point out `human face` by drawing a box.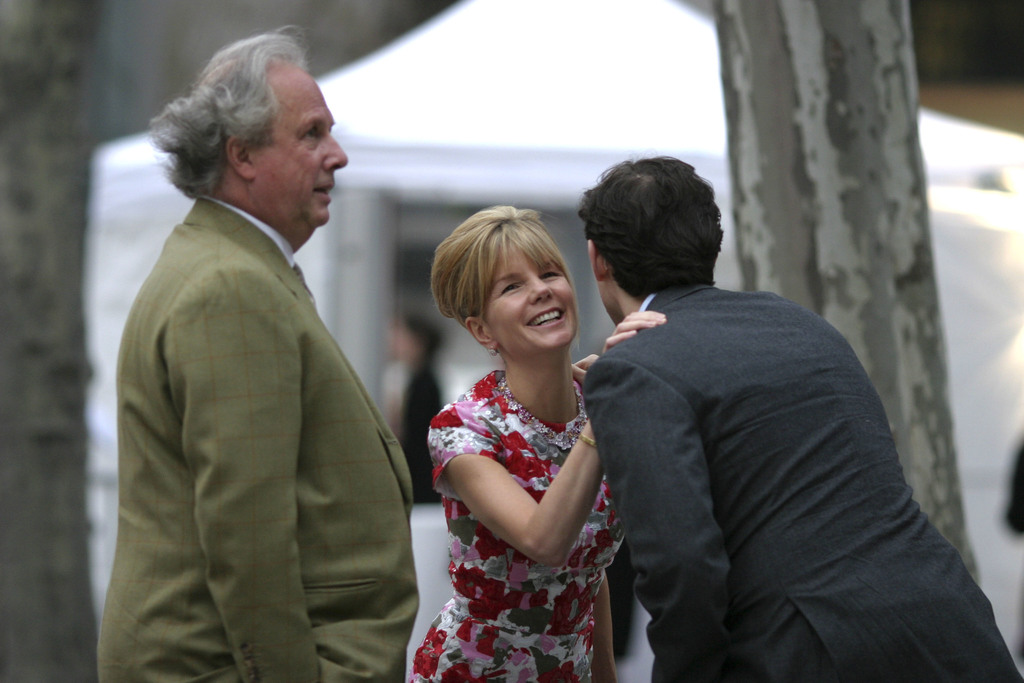
(x1=251, y1=66, x2=344, y2=224).
